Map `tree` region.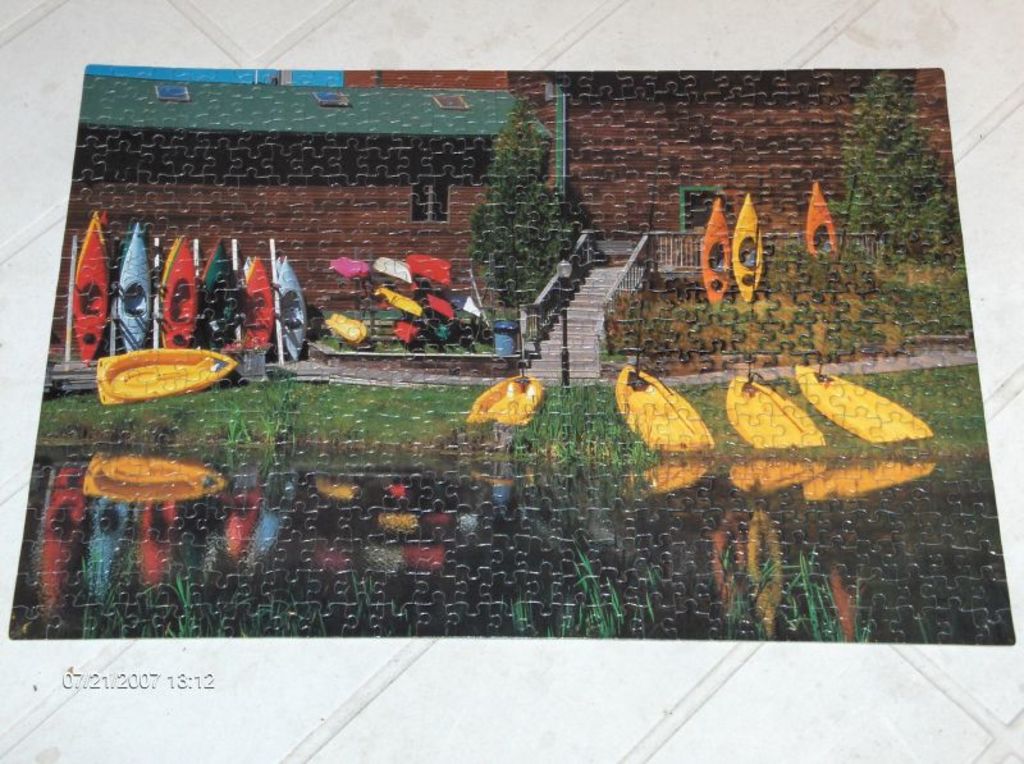
Mapped to {"x1": 458, "y1": 91, "x2": 591, "y2": 326}.
